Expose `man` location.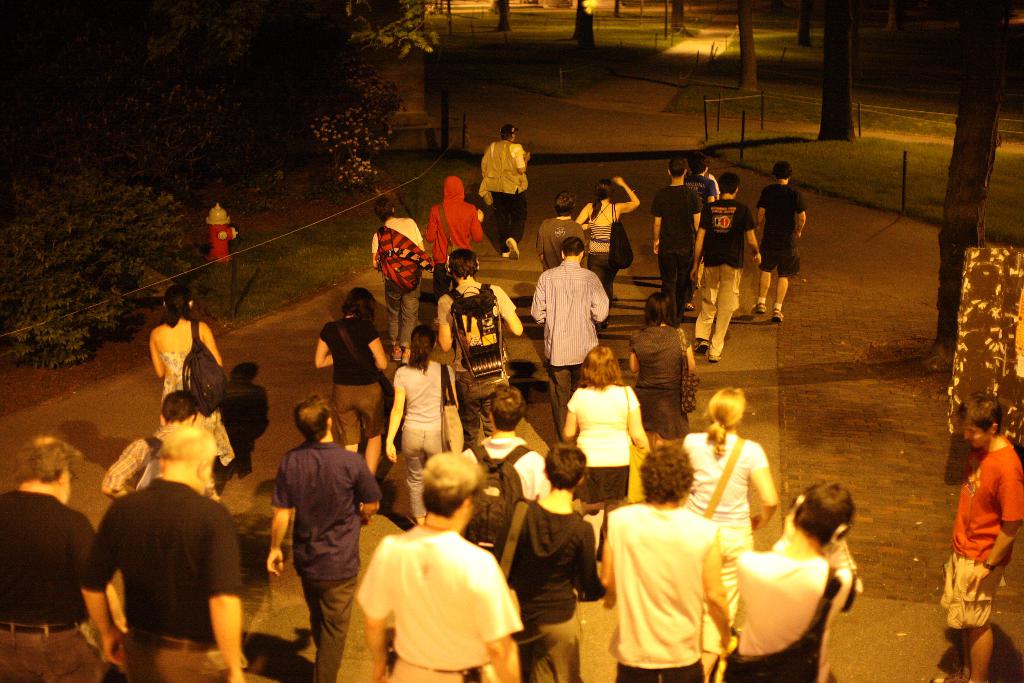
Exposed at 0, 436, 125, 682.
